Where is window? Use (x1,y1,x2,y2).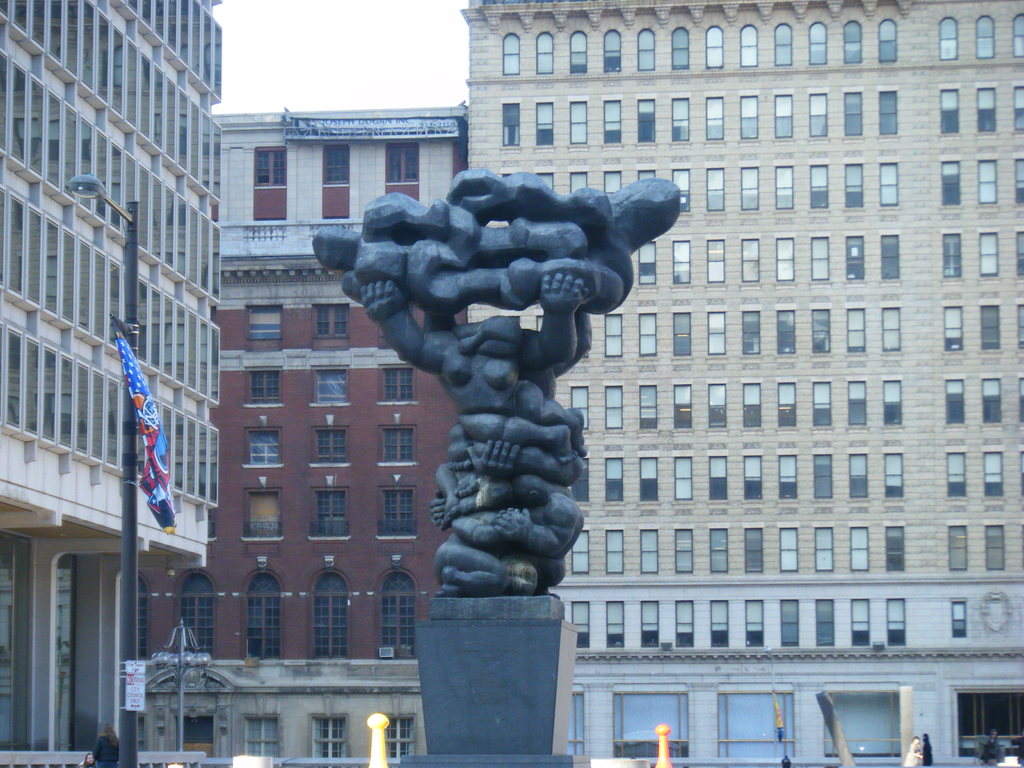
(843,17,863,66).
